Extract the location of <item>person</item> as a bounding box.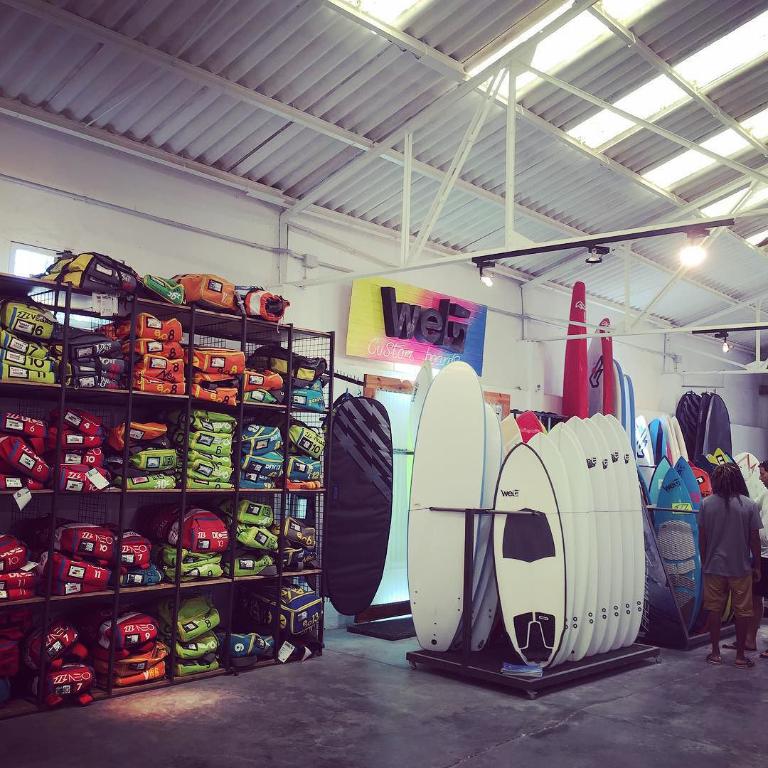
[left=754, top=469, right=767, bottom=623].
